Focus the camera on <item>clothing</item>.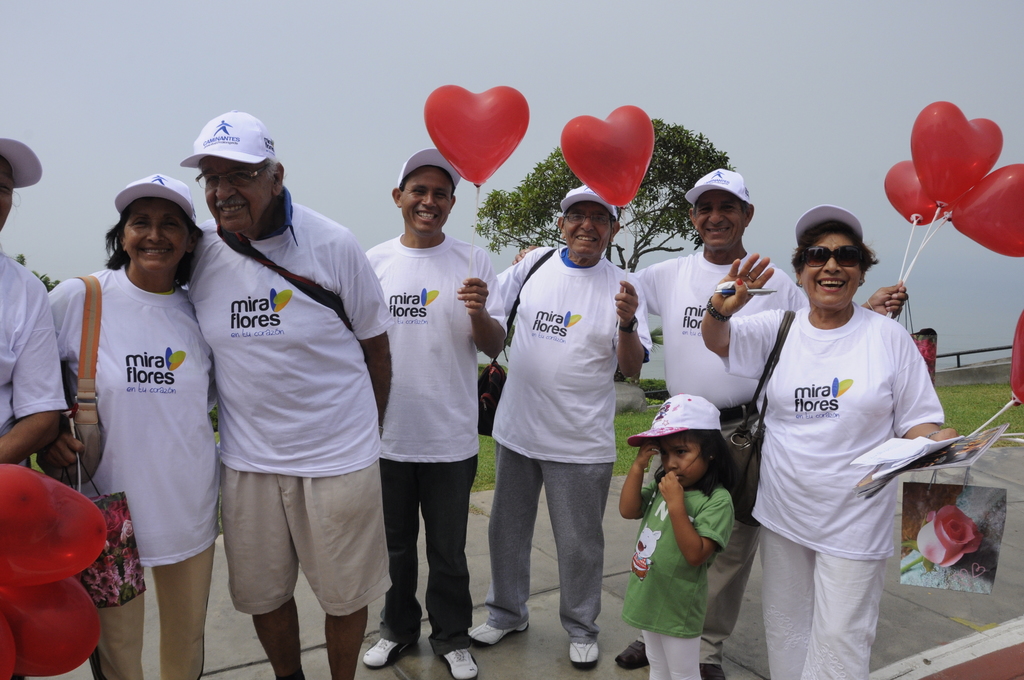
Focus region: 52,247,218,587.
